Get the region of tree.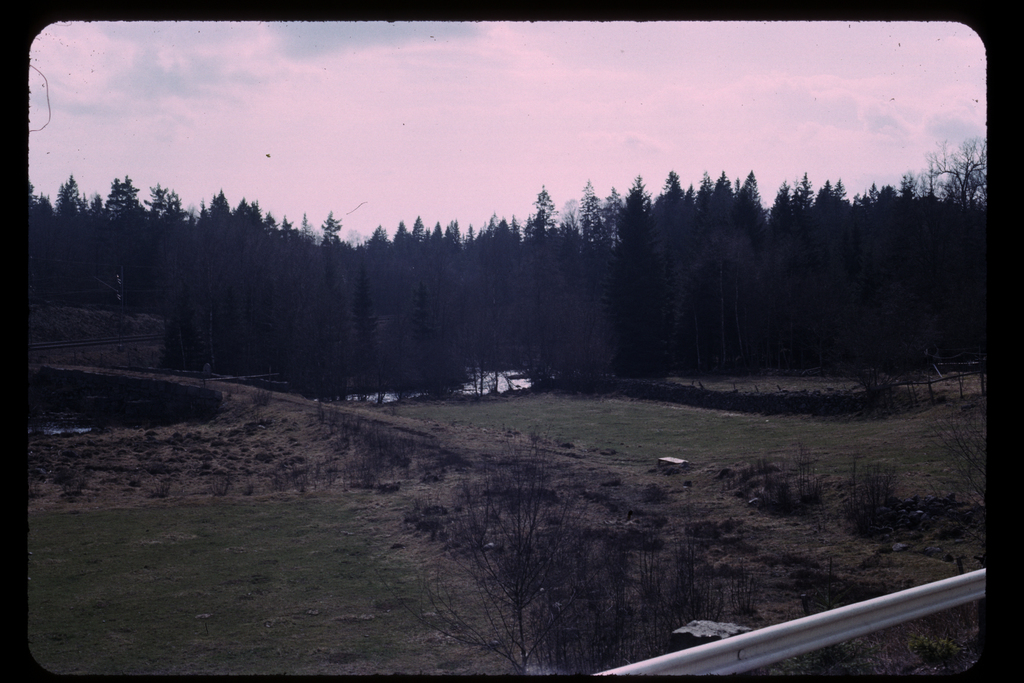
509/188/556/333.
